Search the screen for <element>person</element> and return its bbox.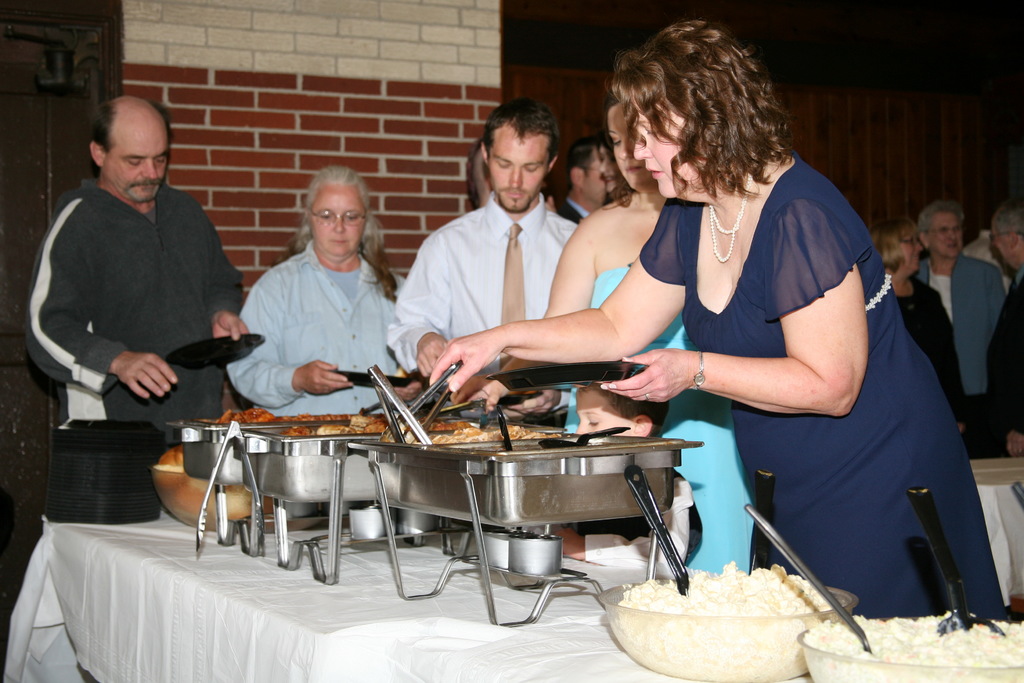
Found: {"x1": 868, "y1": 217, "x2": 964, "y2": 445}.
